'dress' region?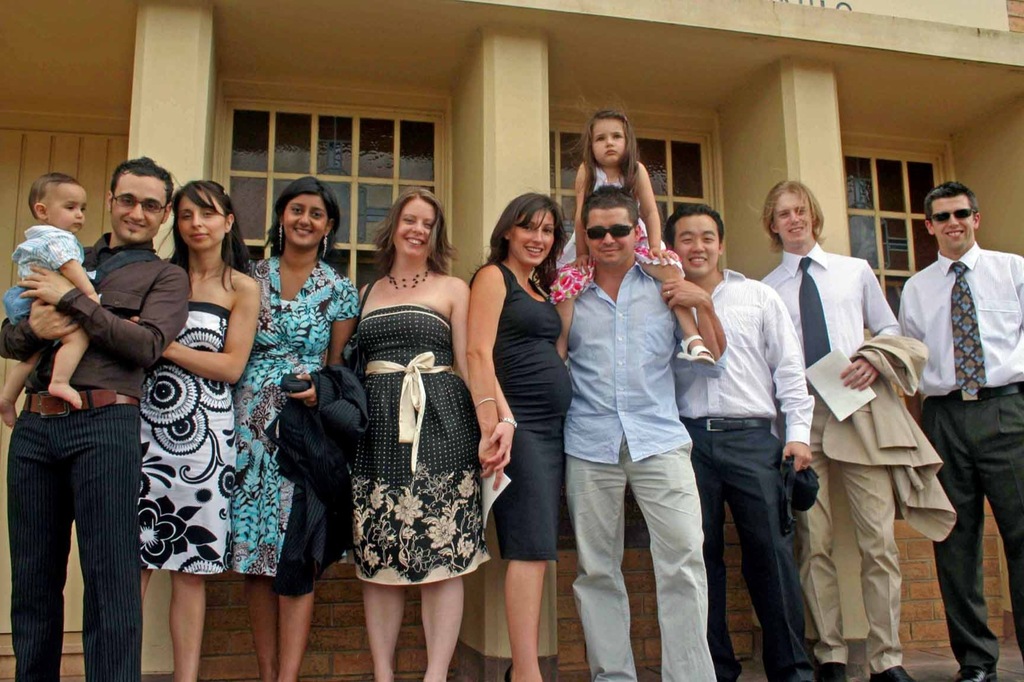
left=353, top=303, right=492, bottom=590
